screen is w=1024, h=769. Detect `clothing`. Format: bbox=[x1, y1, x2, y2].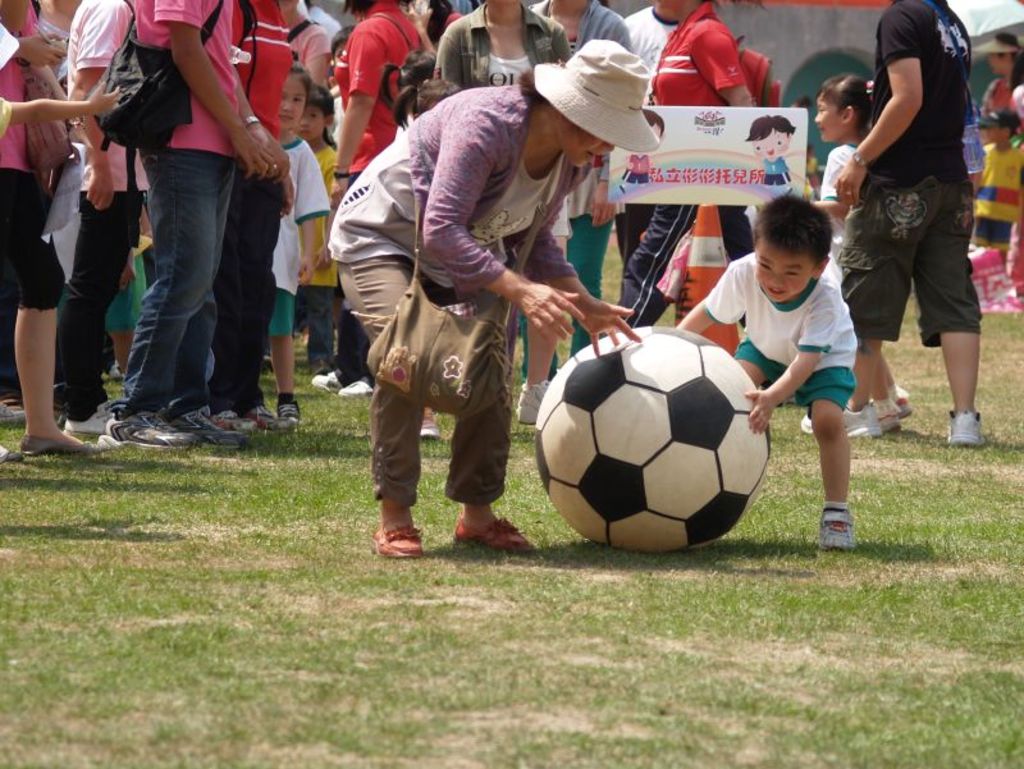
bbox=[287, 18, 333, 70].
